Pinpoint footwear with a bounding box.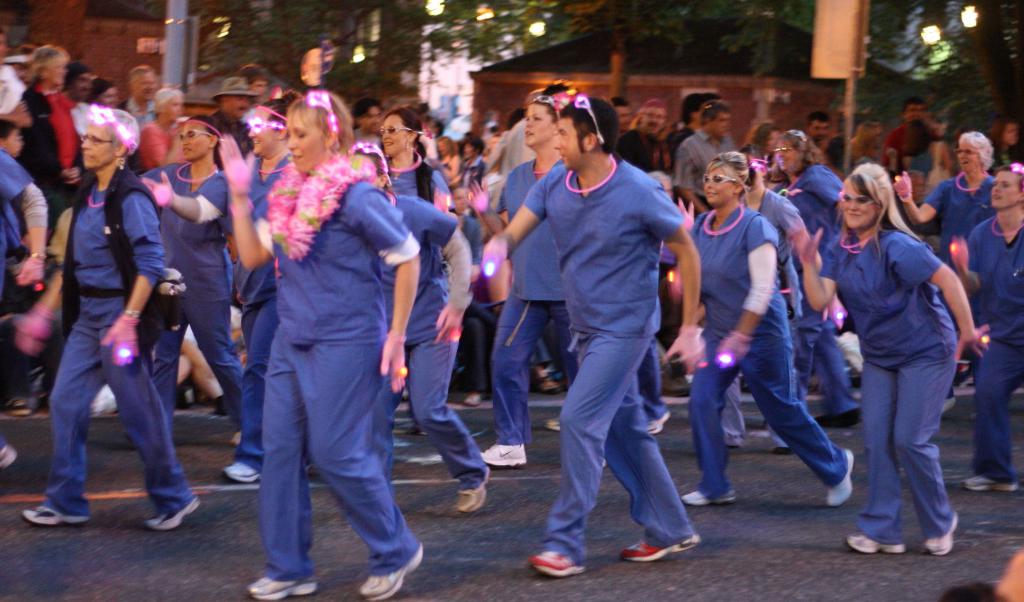
pyautogui.locateOnScreen(0, 441, 19, 469).
